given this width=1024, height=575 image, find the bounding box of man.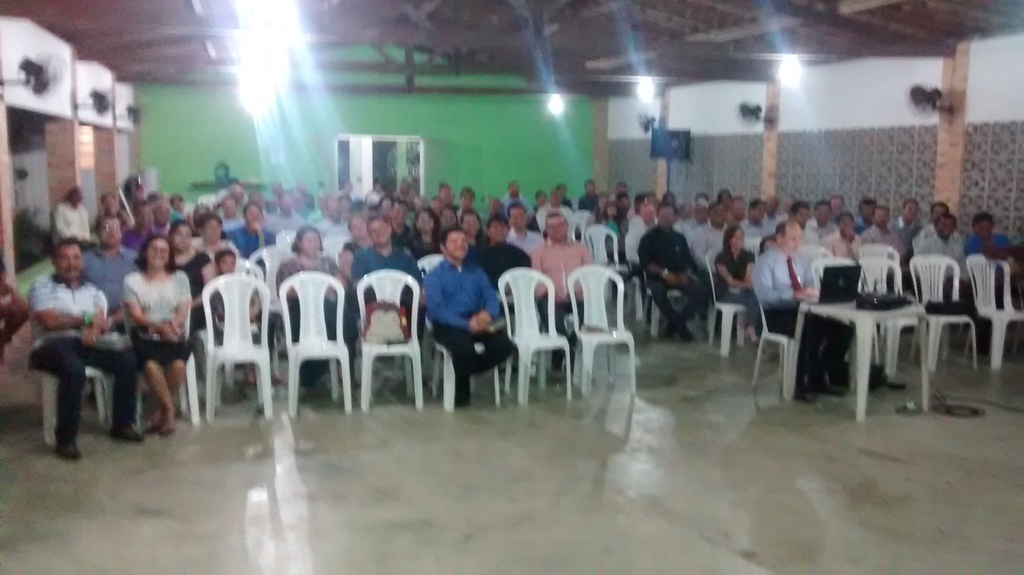
region(829, 211, 863, 264).
